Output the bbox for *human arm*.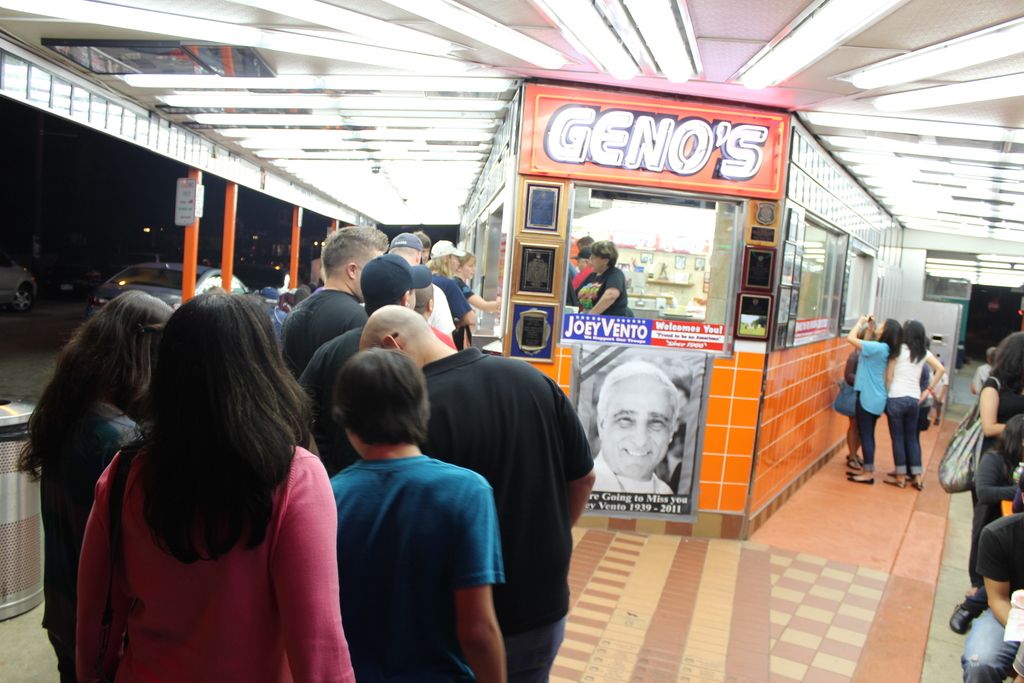
(left=919, top=349, right=945, bottom=405).
